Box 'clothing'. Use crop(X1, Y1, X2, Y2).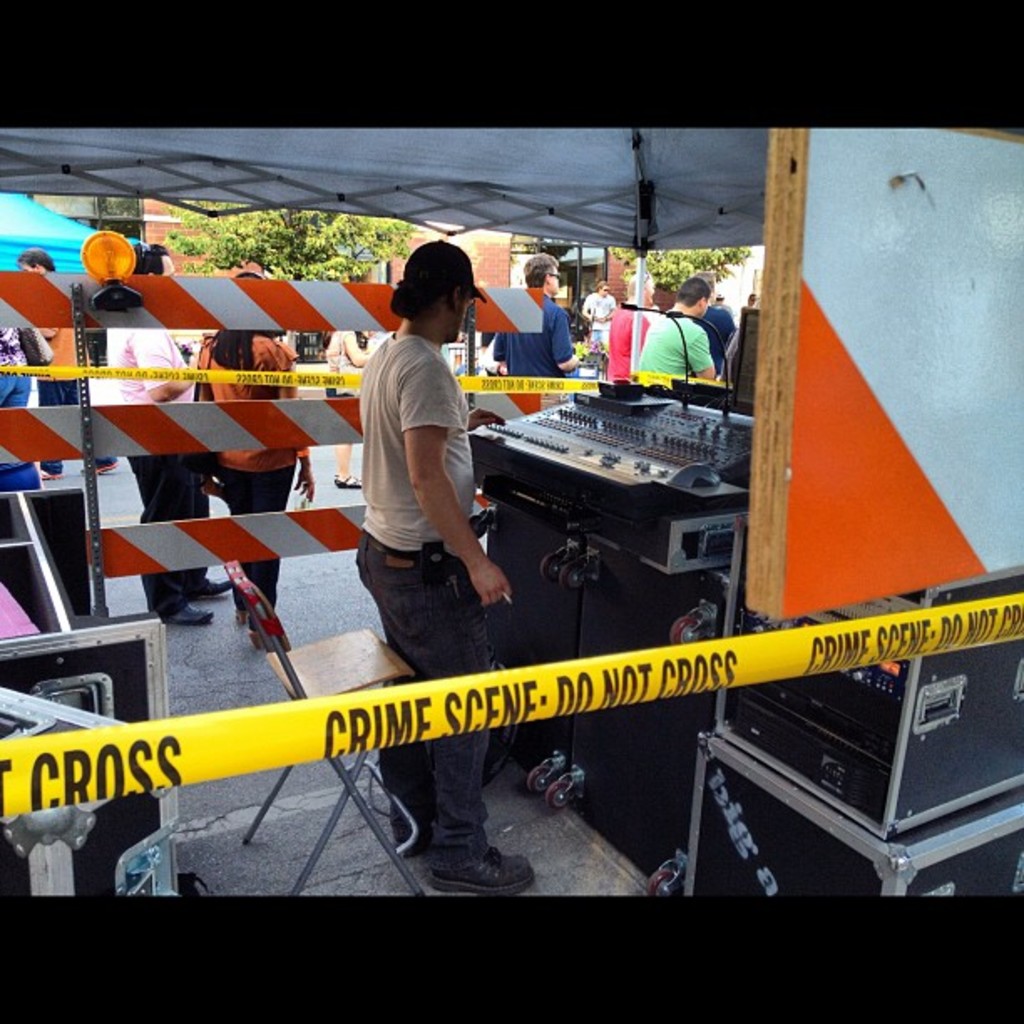
crop(689, 296, 738, 373).
